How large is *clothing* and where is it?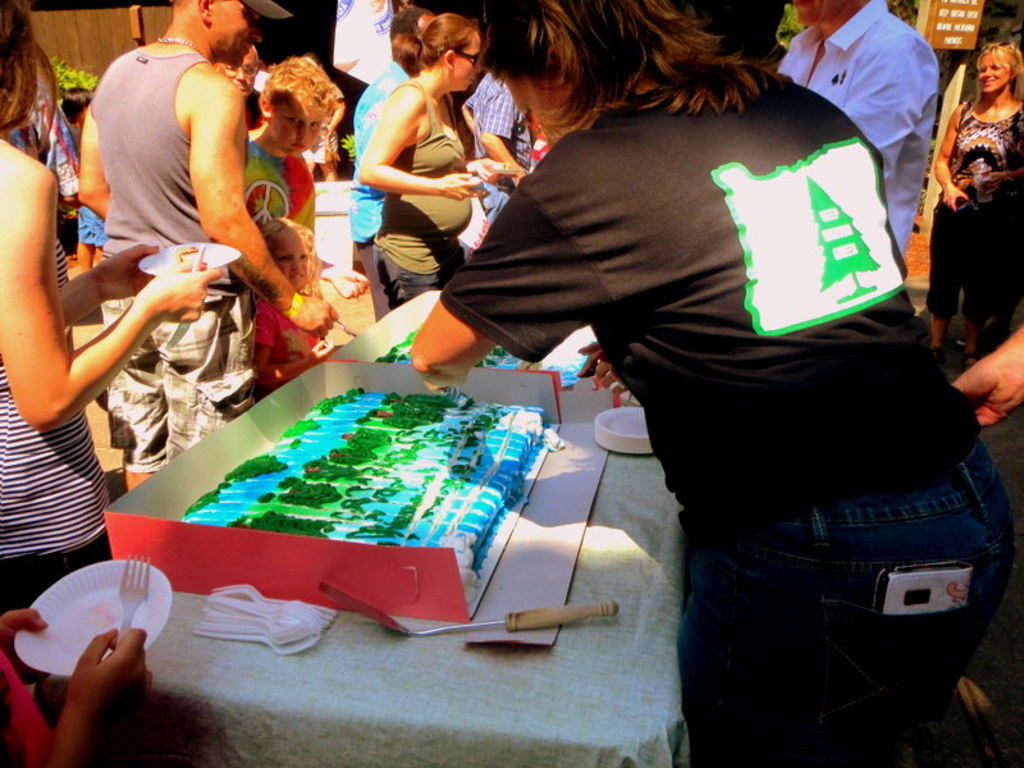
Bounding box: <region>463, 64, 540, 229</region>.
